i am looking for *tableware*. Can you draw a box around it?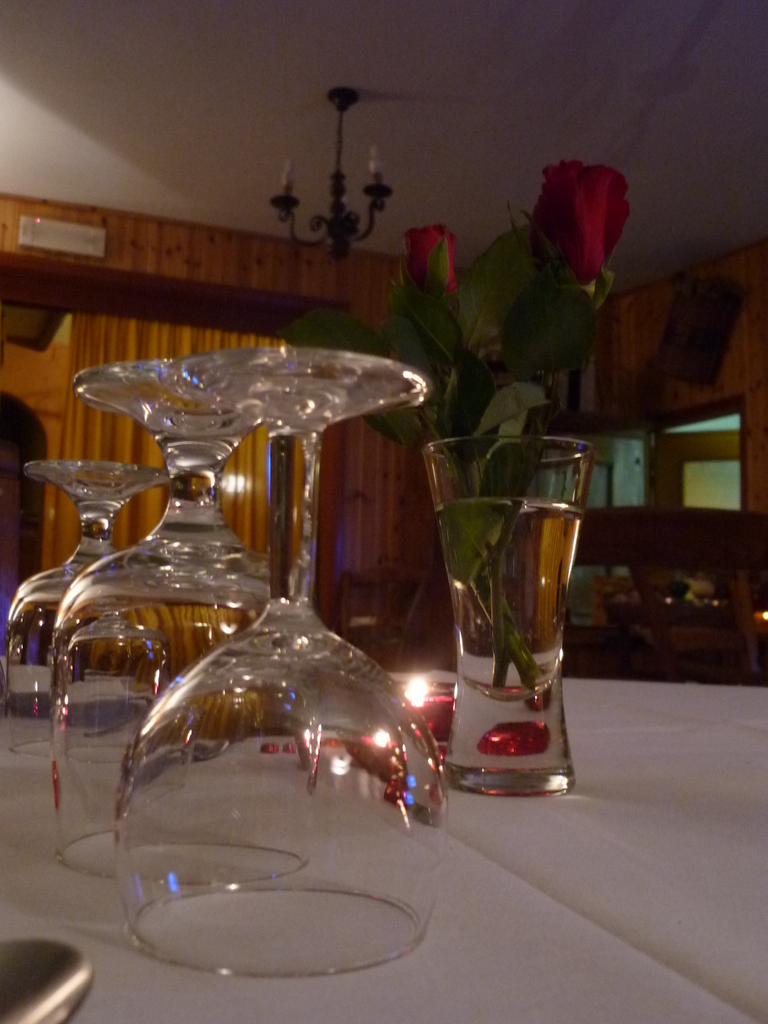
Sure, the bounding box is box=[0, 934, 100, 1023].
